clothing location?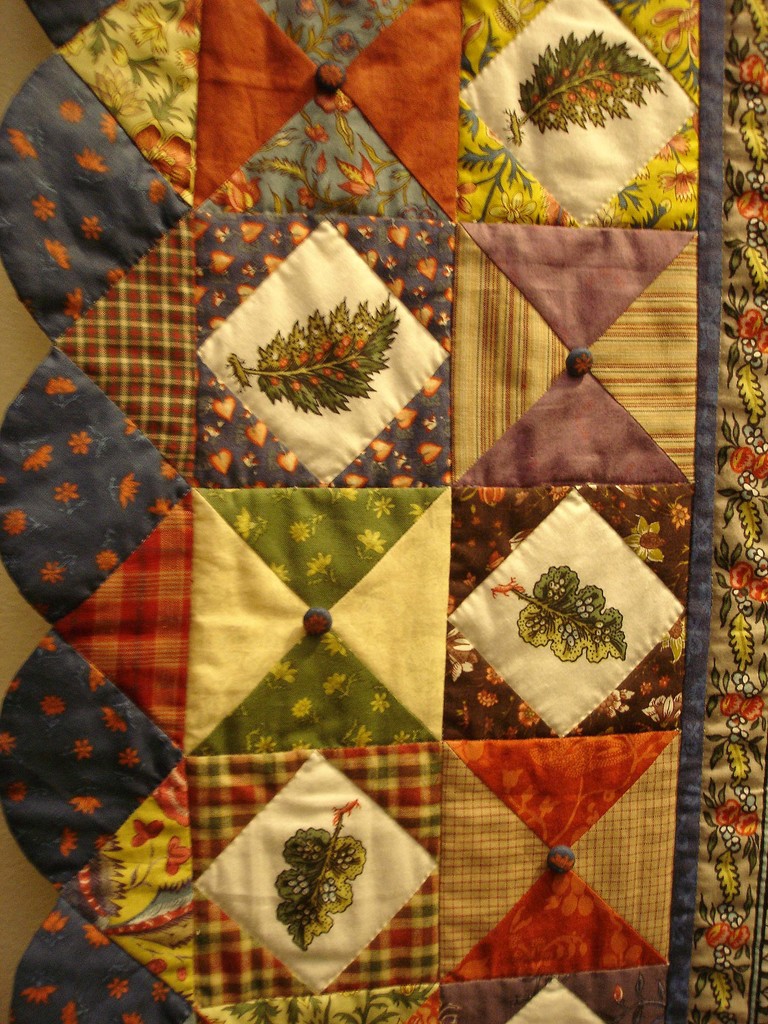
bbox=[0, 0, 767, 1023]
